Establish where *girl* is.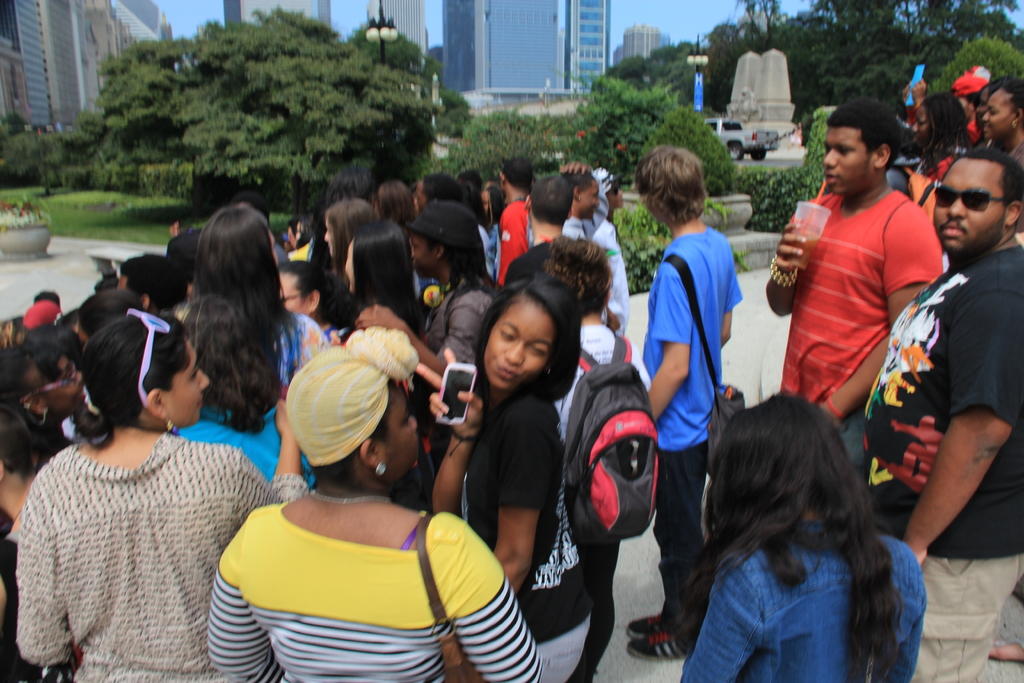
Established at BBox(681, 391, 907, 682).
